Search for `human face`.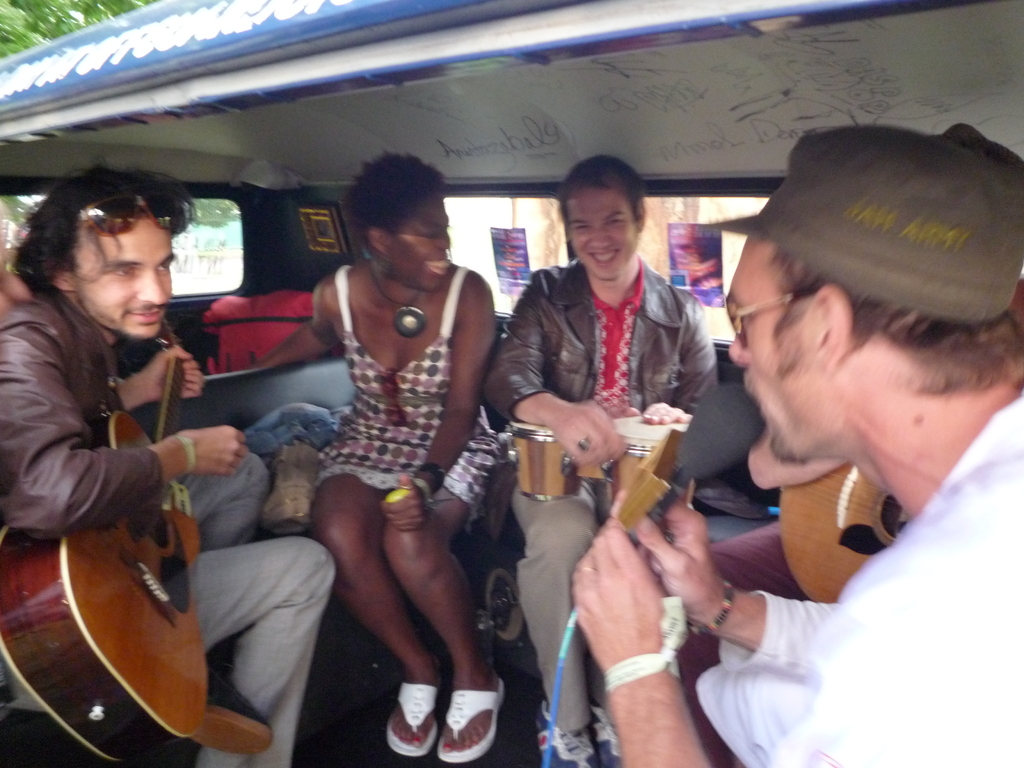
Found at {"left": 62, "top": 213, "right": 173, "bottom": 346}.
